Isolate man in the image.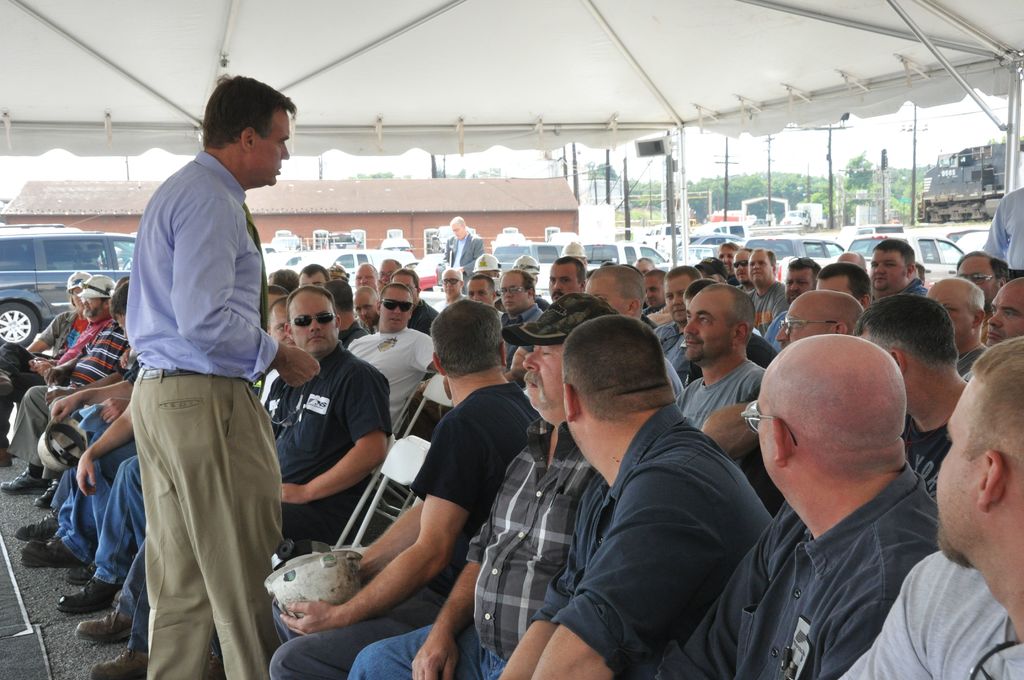
Isolated region: region(585, 267, 648, 311).
